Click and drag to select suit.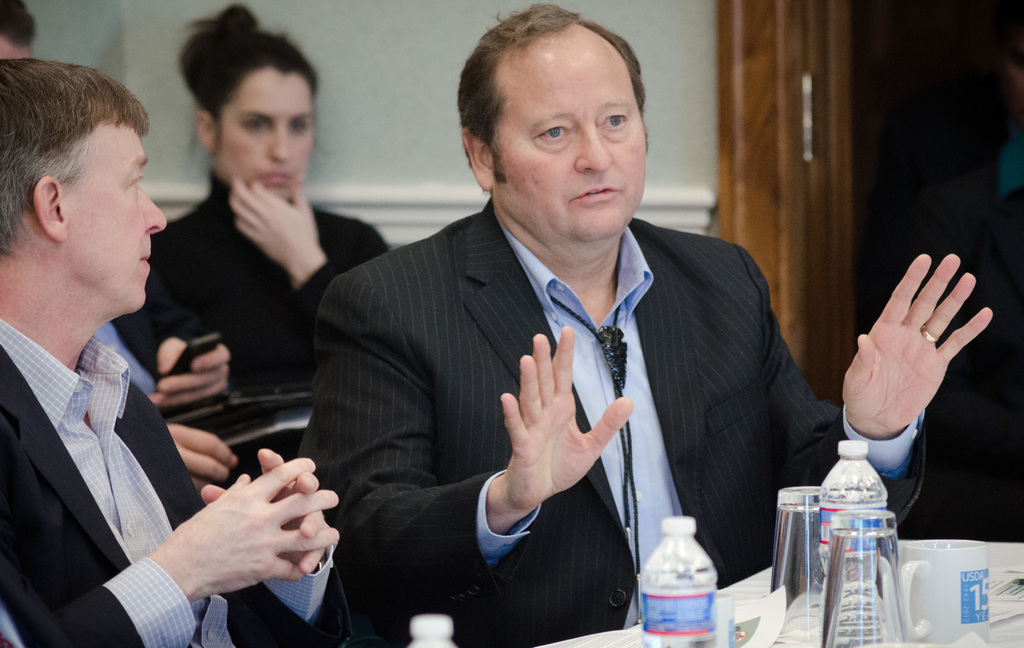
Selection: <box>0,316,353,647</box>.
